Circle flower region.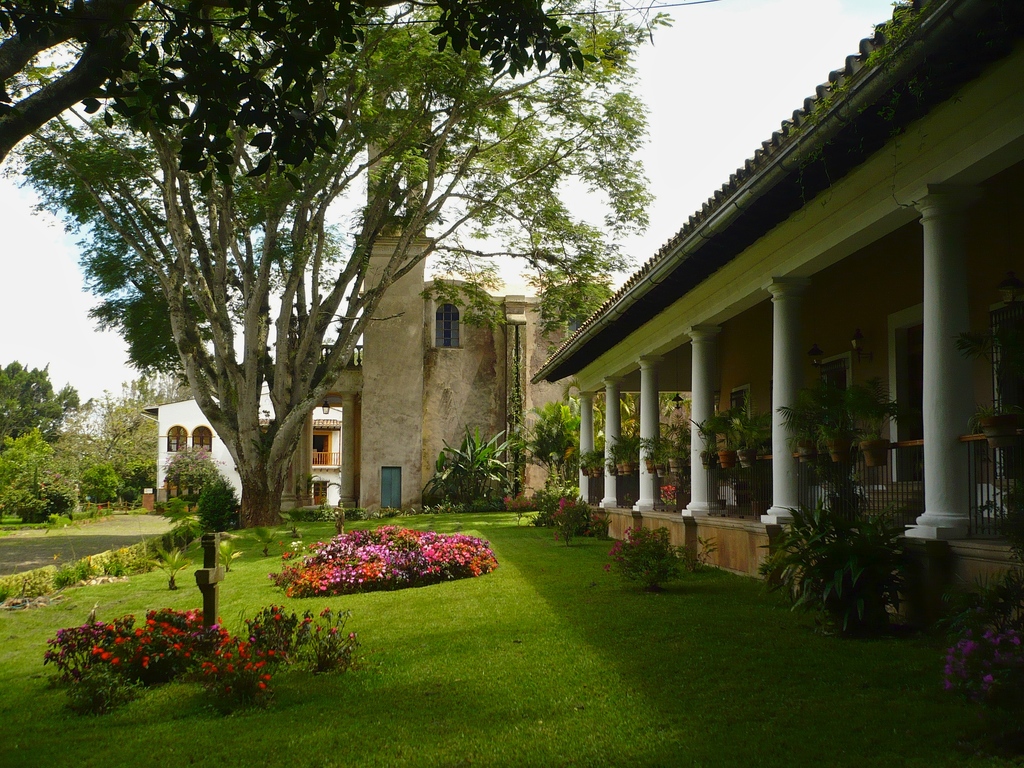
Region: left=262, top=672, right=273, bottom=680.
